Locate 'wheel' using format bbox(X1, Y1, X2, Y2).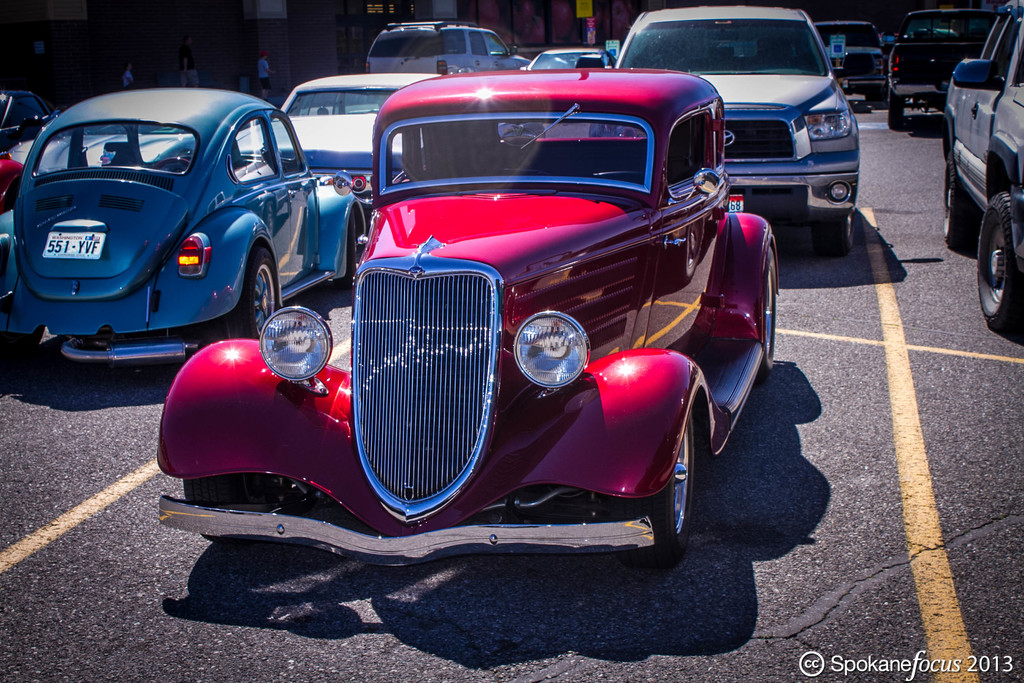
bbox(333, 208, 357, 290).
